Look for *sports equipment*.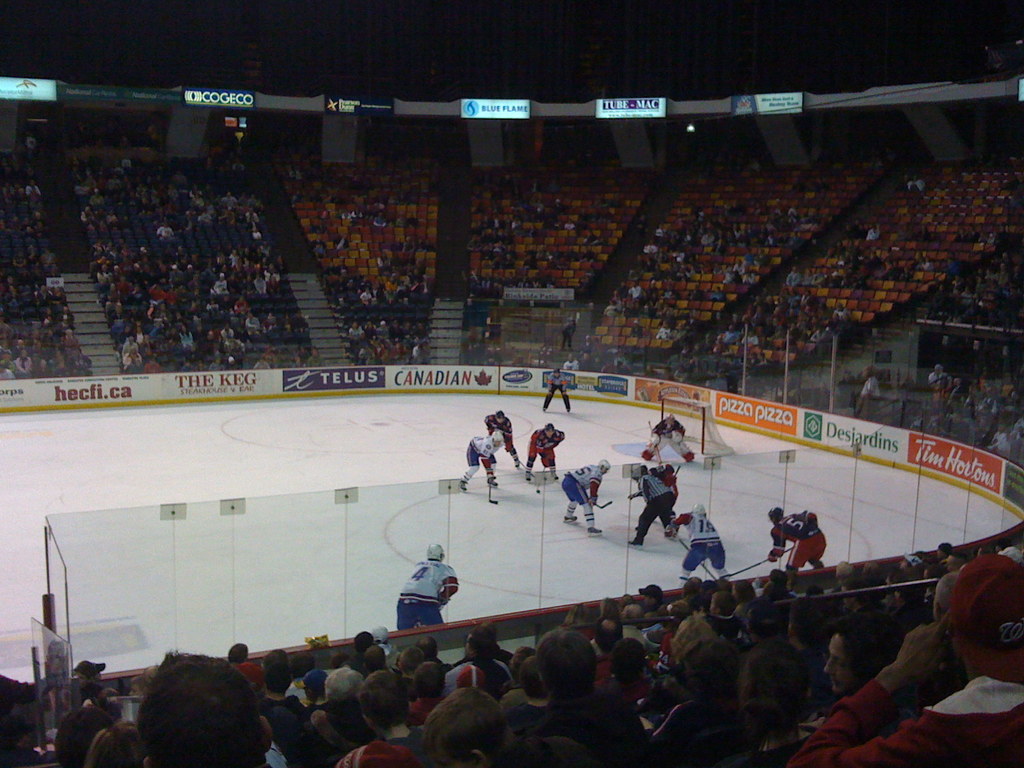
Found: rect(770, 511, 785, 522).
